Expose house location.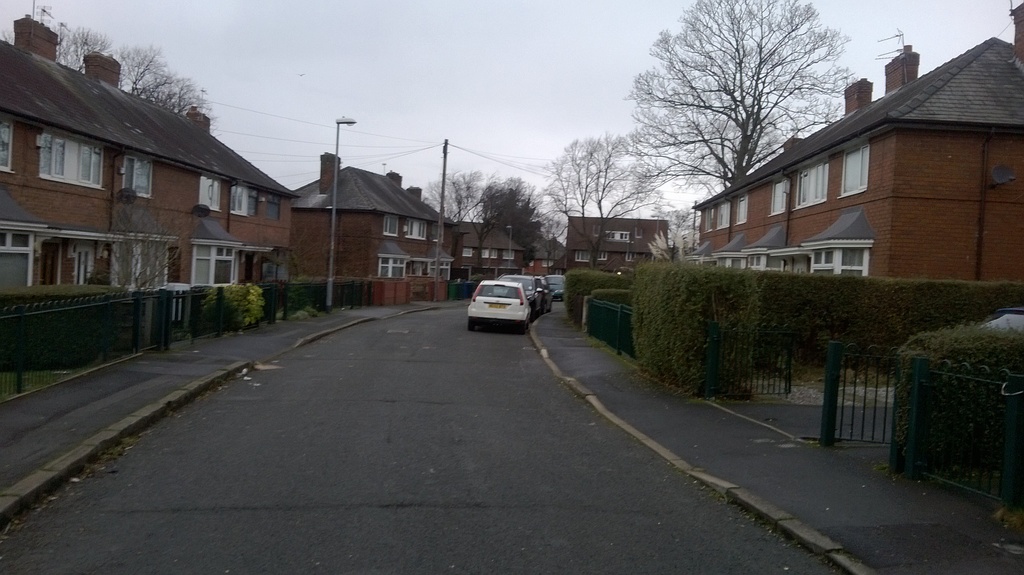
Exposed at [x1=530, y1=232, x2=566, y2=284].
